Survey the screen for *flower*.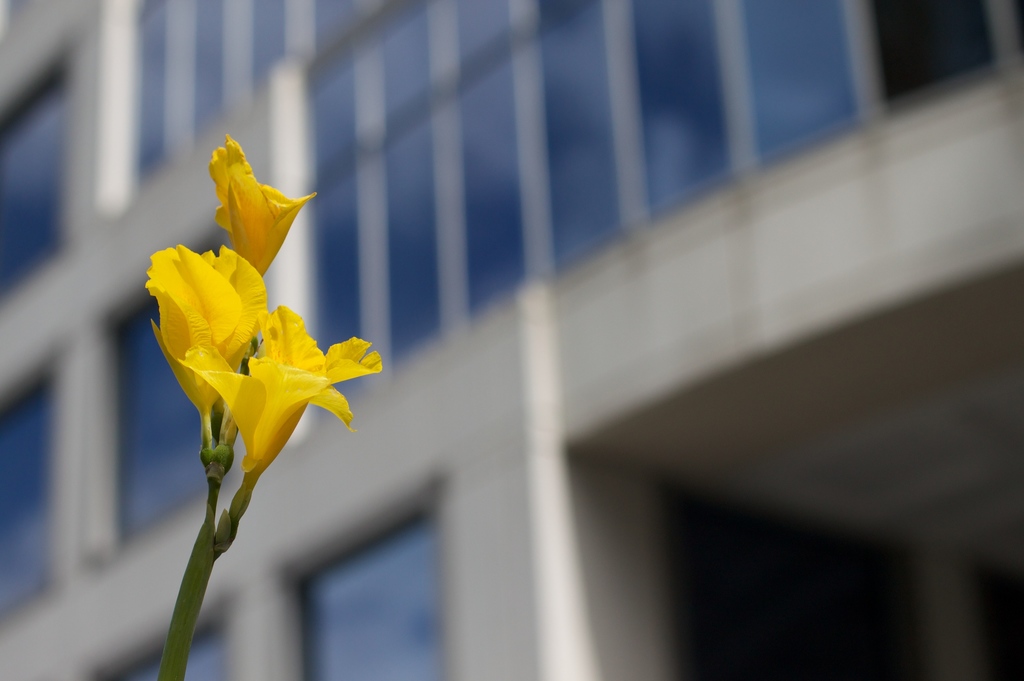
Survey found: <region>136, 188, 364, 499</region>.
